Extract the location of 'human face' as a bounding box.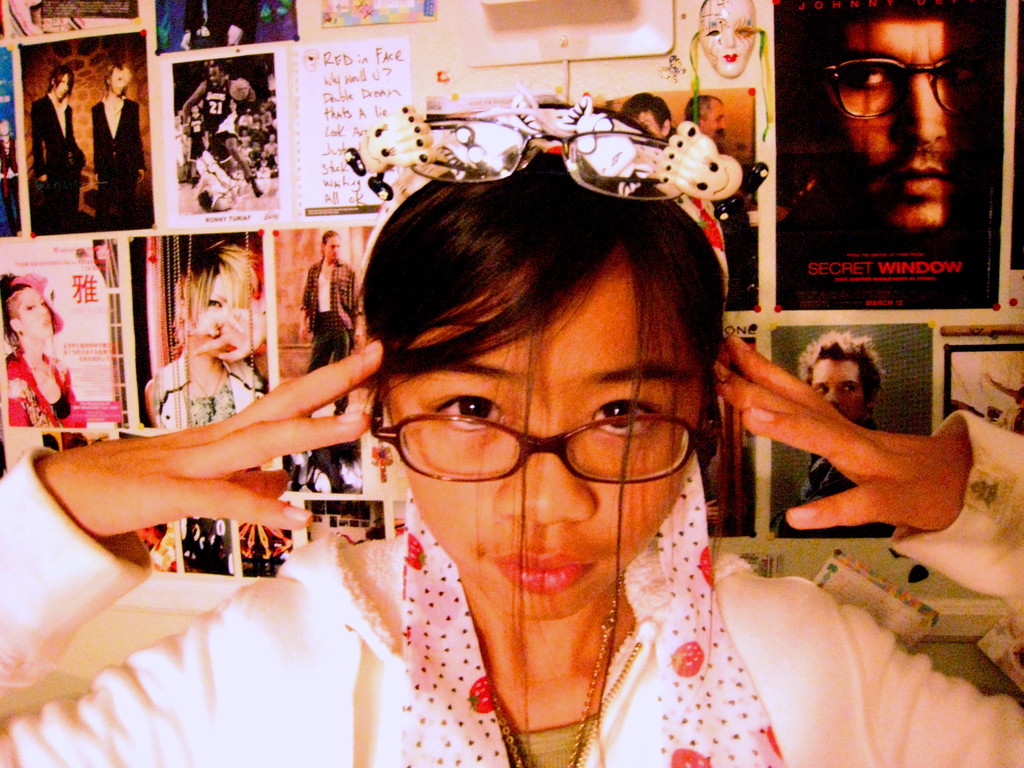
rect(809, 360, 867, 421).
